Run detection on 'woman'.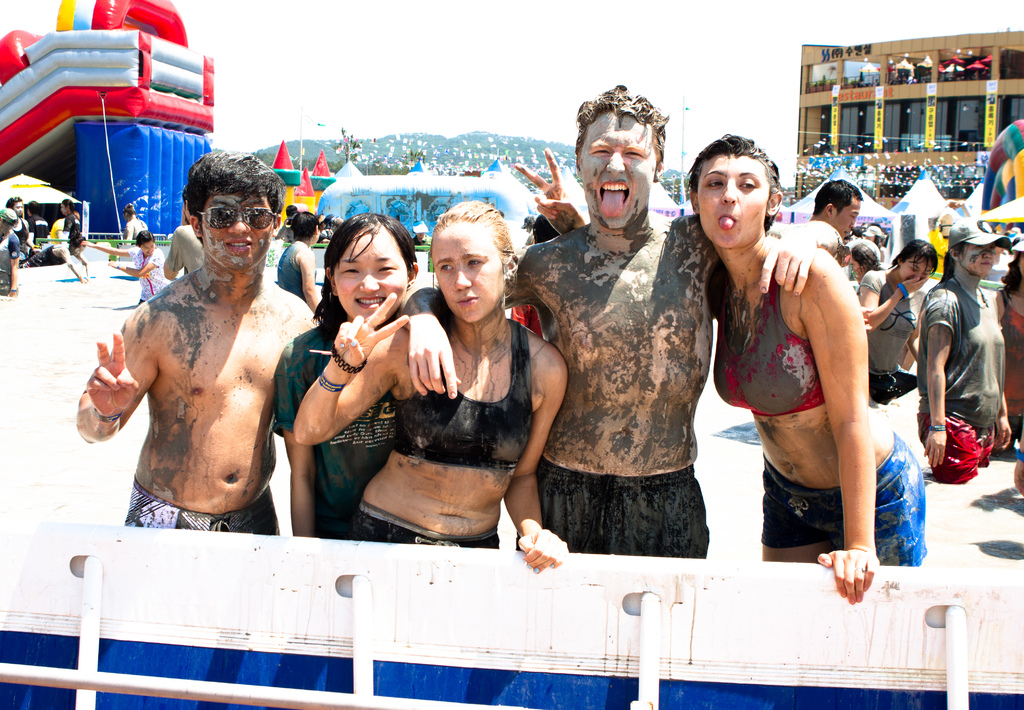
Result: (856, 239, 939, 405).
